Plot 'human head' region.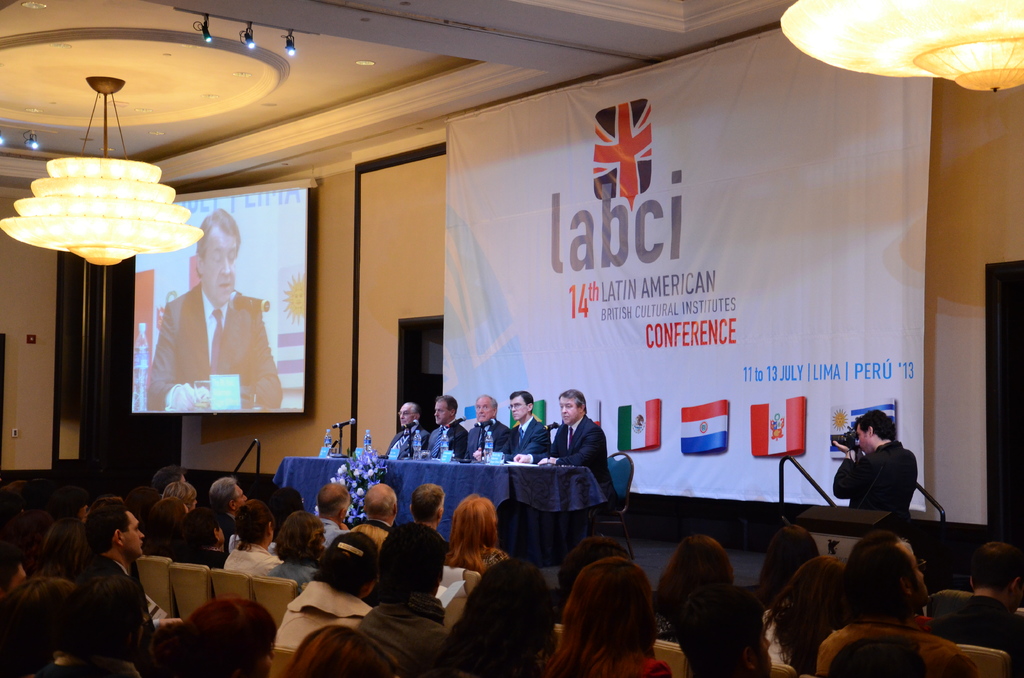
Plotted at [39,517,86,572].
